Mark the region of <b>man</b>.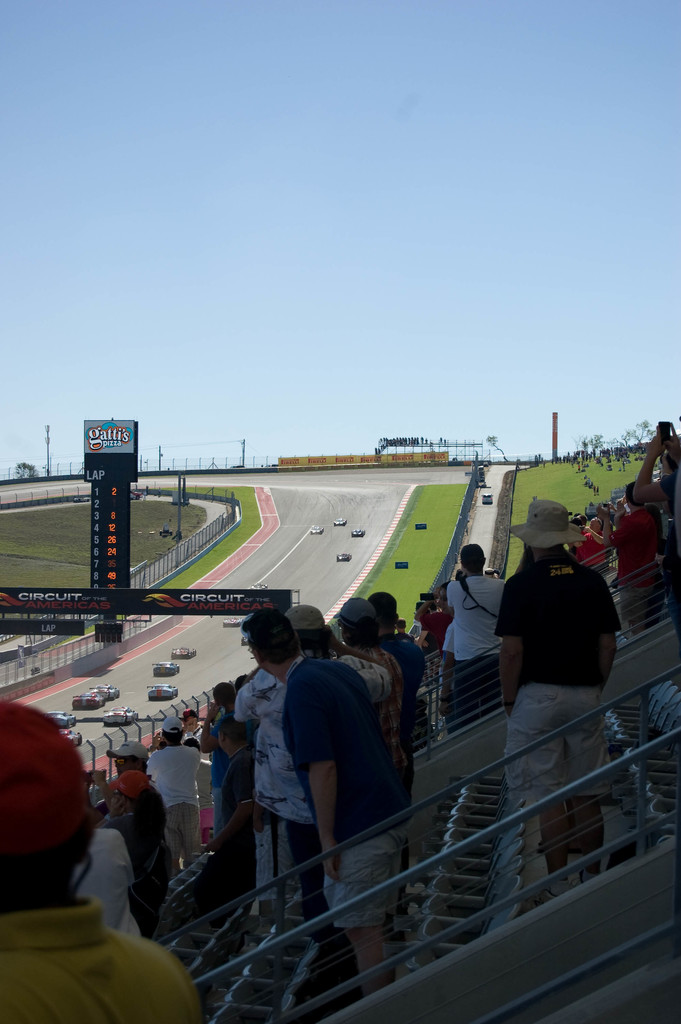
Region: 69:825:143:930.
